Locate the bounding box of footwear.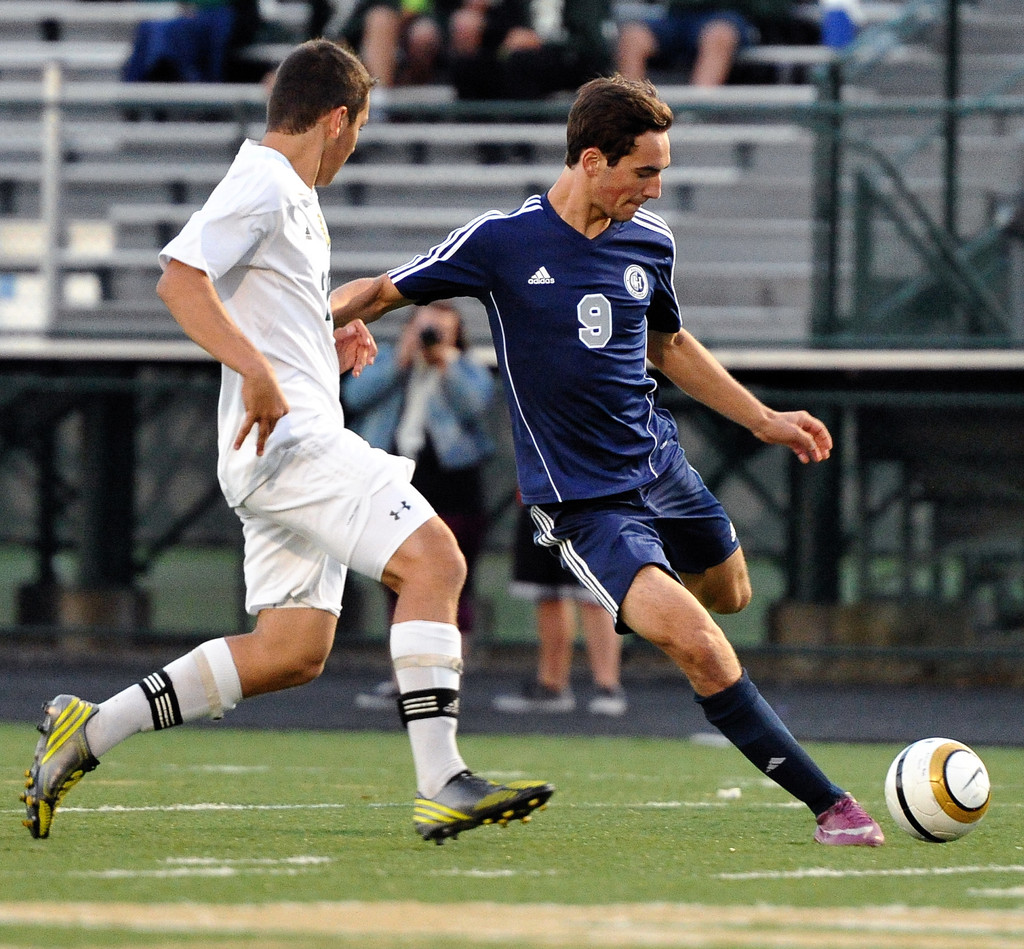
Bounding box: 14 695 102 844.
